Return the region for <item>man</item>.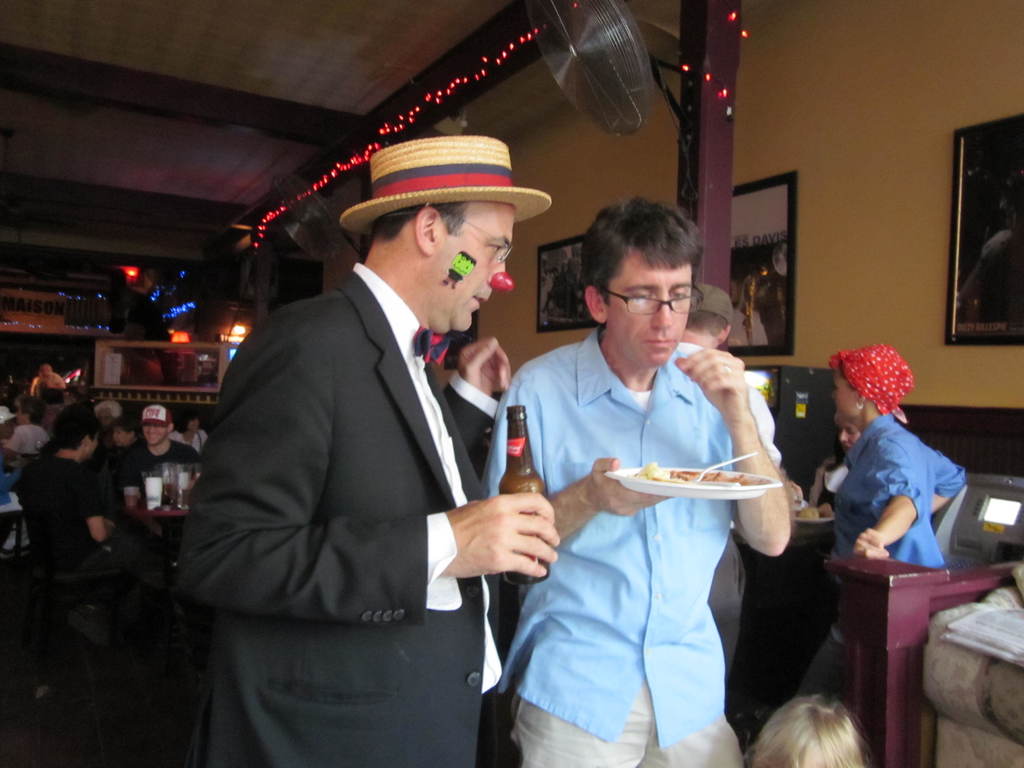
detection(12, 402, 117, 566).
